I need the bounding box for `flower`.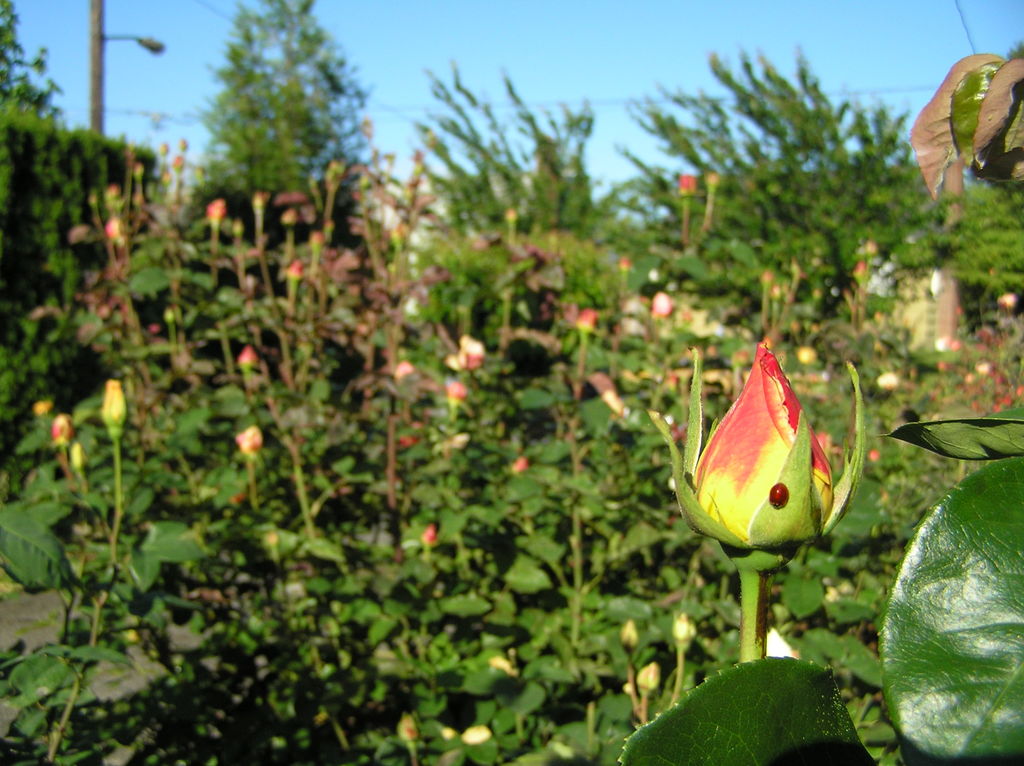
Here it is: 440:383:465:406.
